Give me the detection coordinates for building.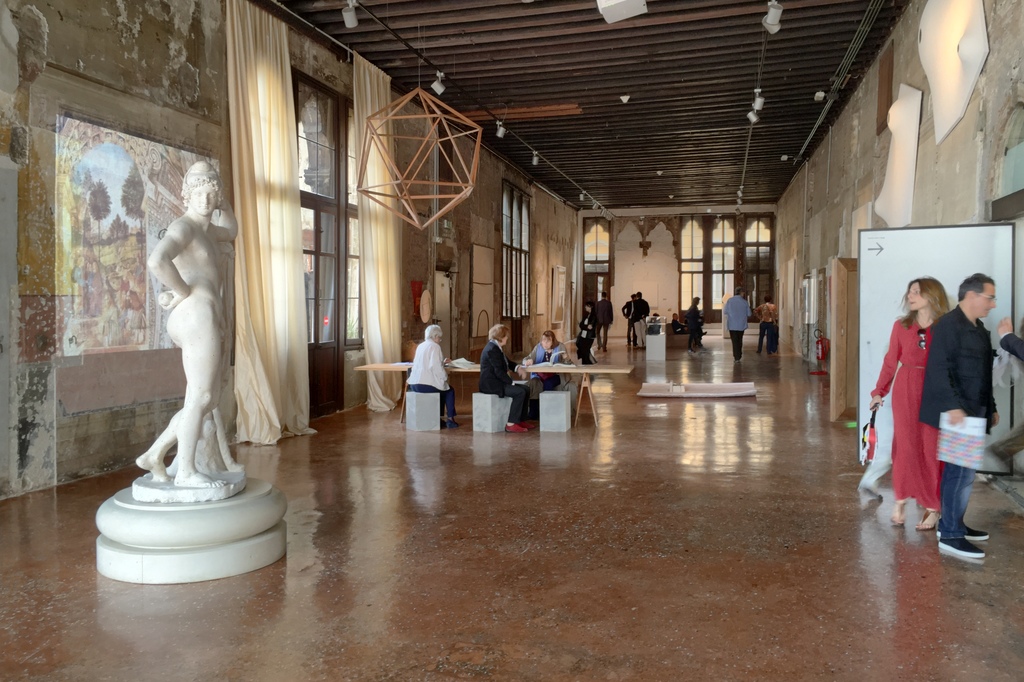
[left=0, top=0, right=1023, bottom=681].
